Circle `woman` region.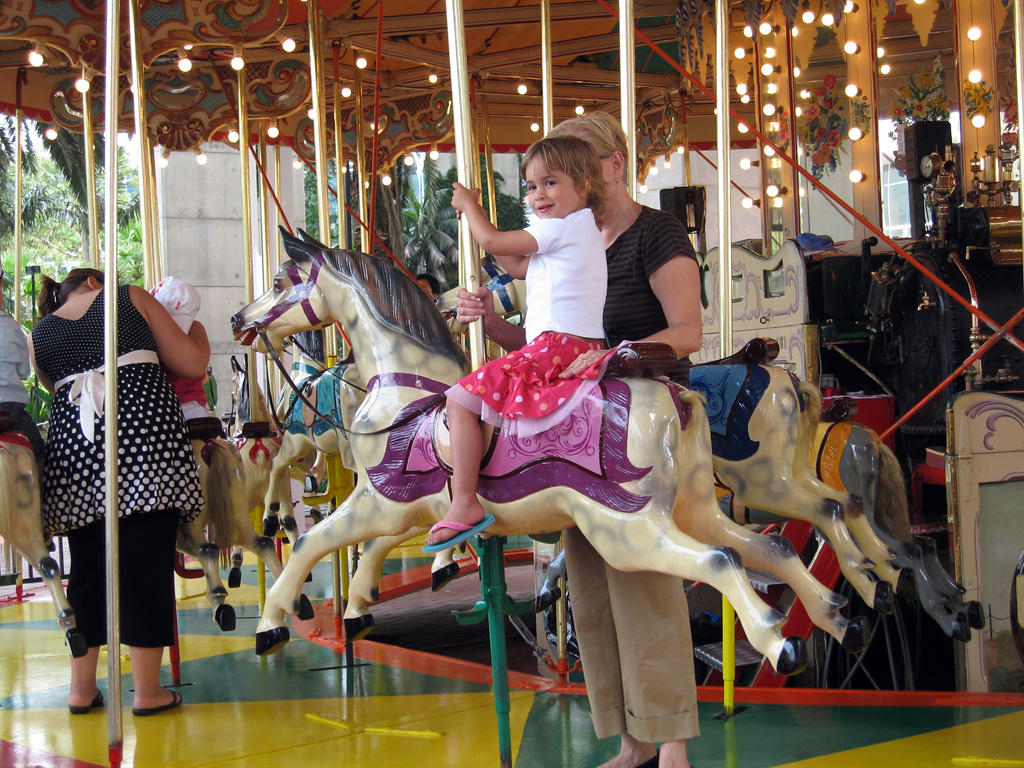
Region: bbox=(31, 265, 217, 713).
